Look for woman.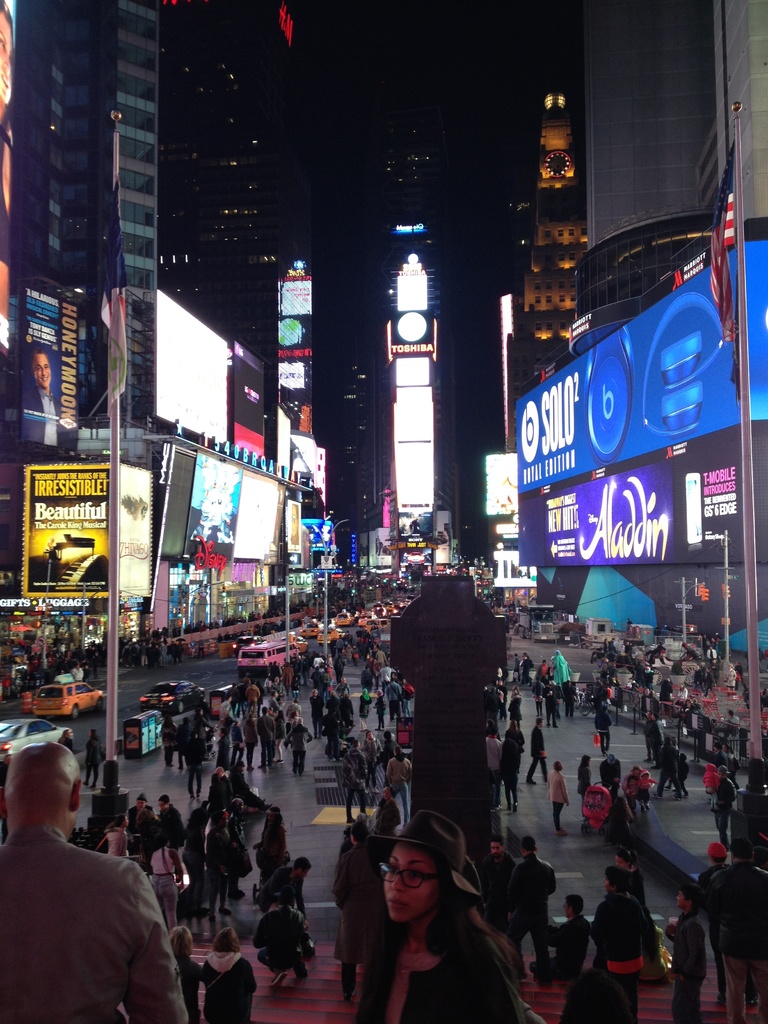
Found: x1=253, y1=809, x2=287, y2=883.
